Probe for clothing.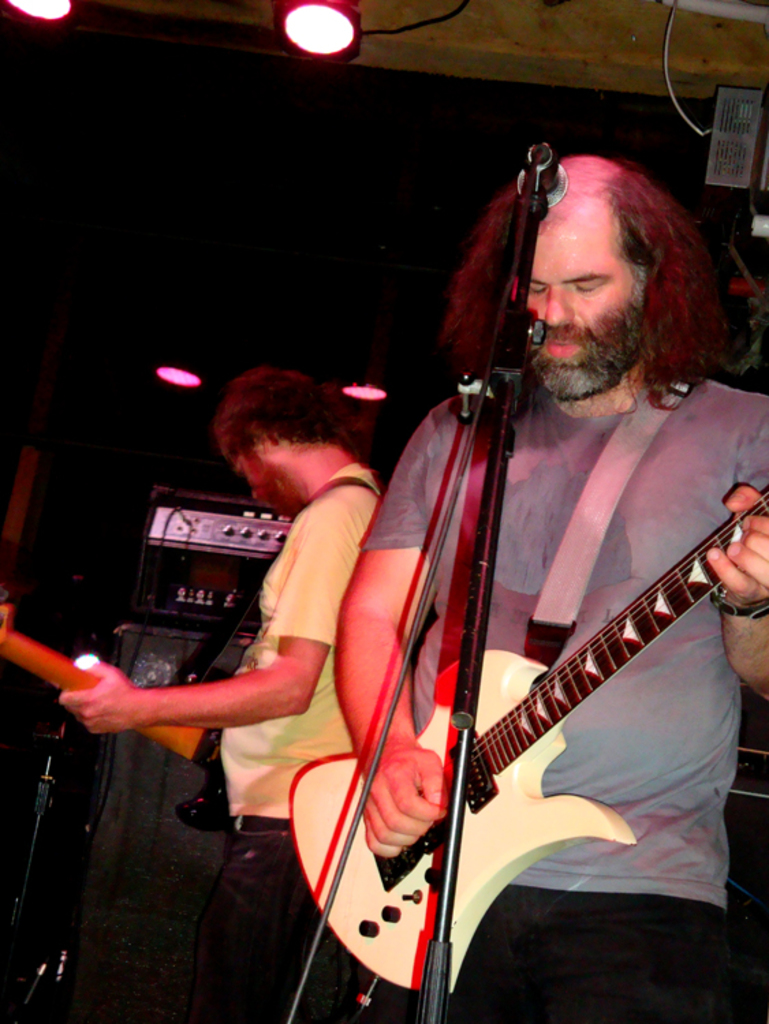
Probe result: (309, 224, 746, 1023).
